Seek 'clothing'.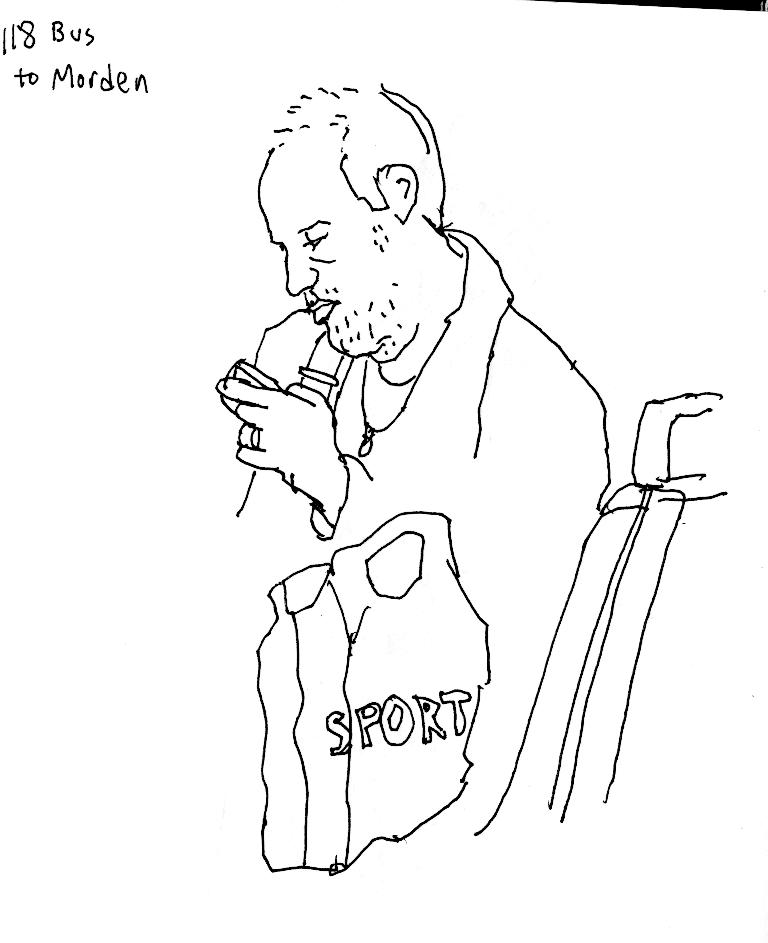
(left=220, top=223, right=613, bottom=878).
